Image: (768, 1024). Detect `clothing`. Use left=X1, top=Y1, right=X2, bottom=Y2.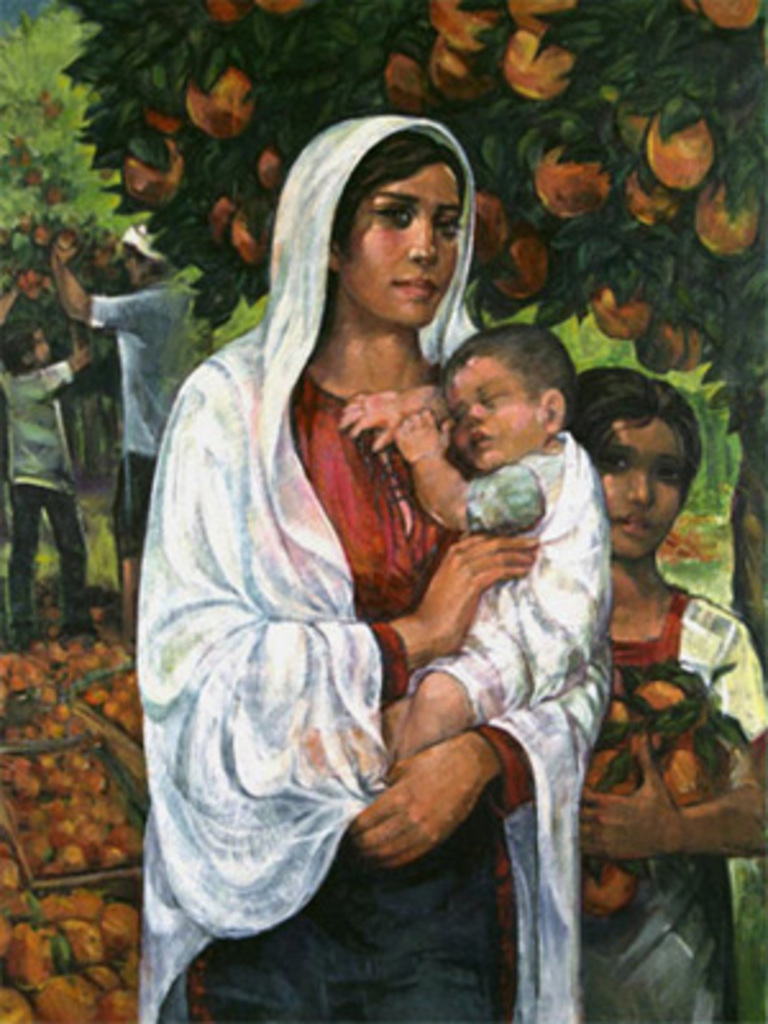
left=74, top=271, right=233, bottom=640.
